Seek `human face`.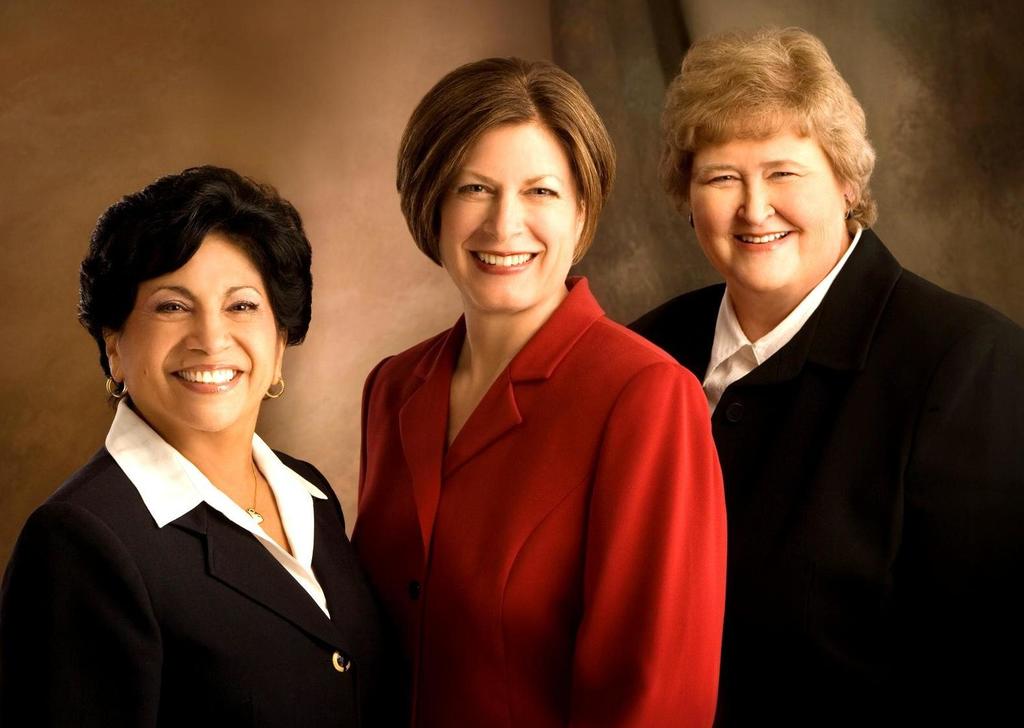
<region>685, 113, 847, 291</region>.
